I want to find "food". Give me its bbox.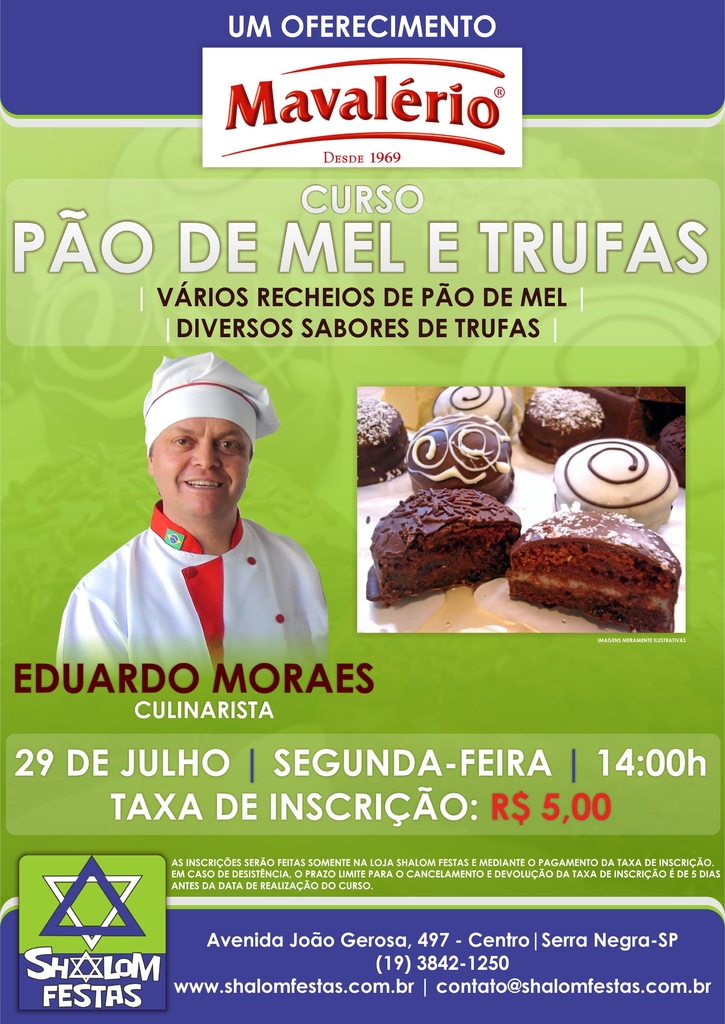
left=362, top=486, right=521, bottom=611.
